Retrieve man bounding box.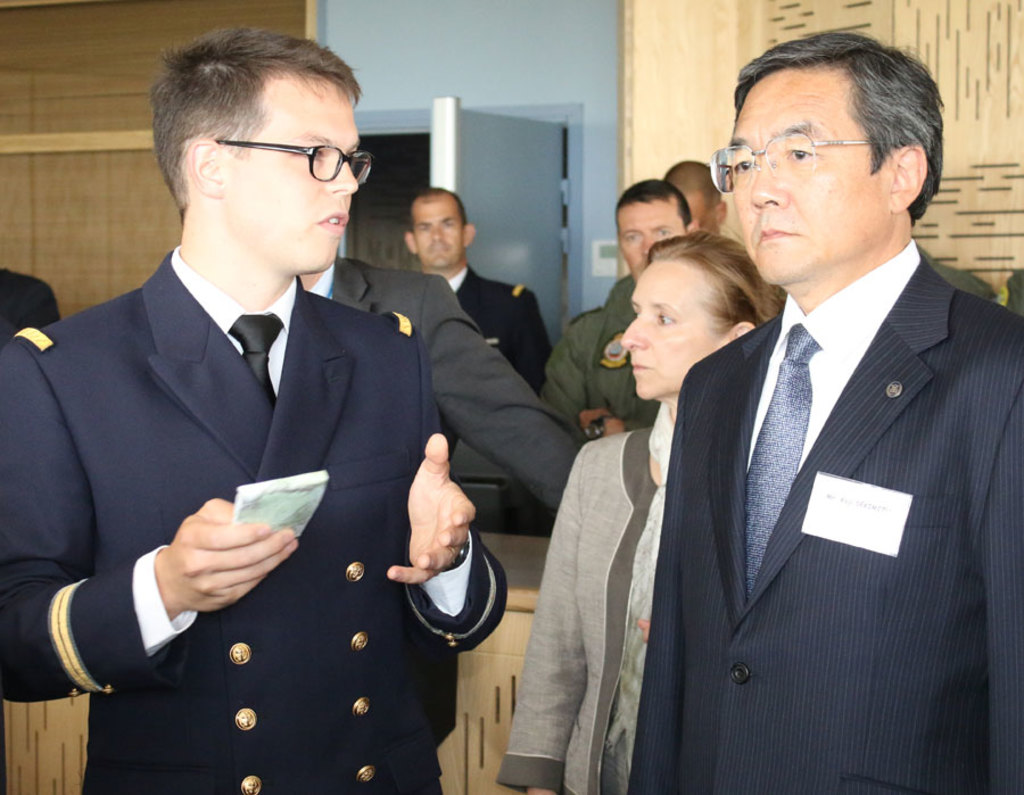
Bounding box: locate(655, 159, 735, 260).
